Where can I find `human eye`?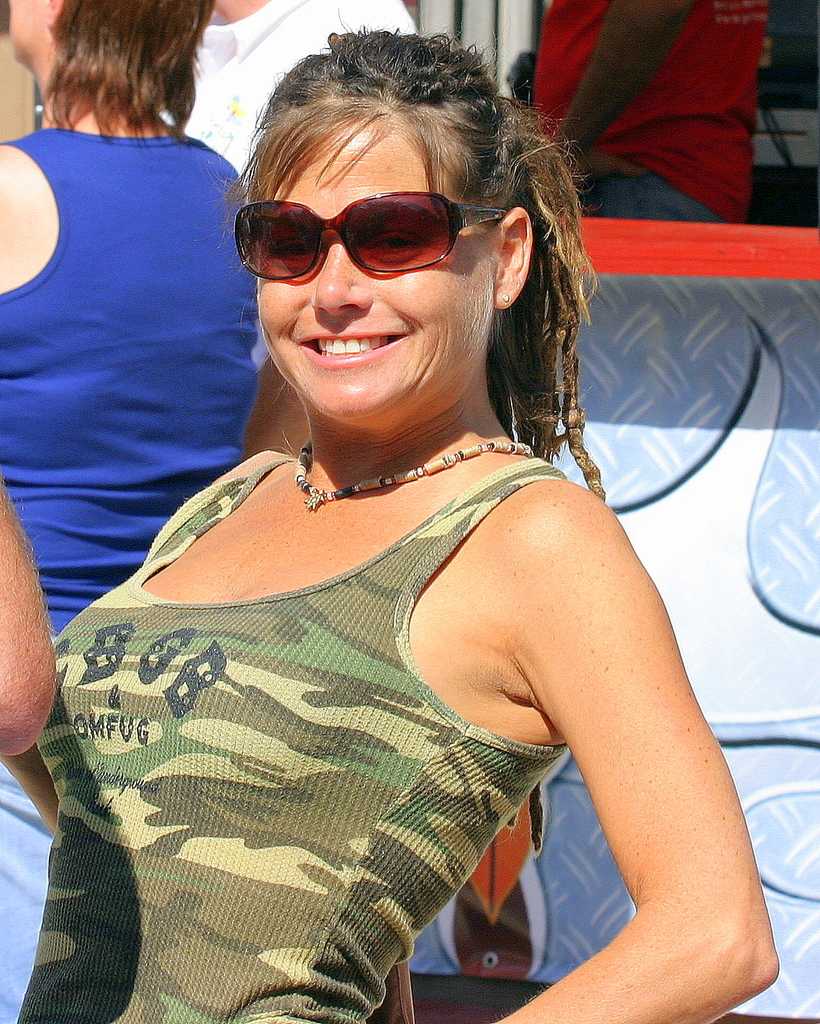
You can find it at locate(268, 239, 315, 264).
